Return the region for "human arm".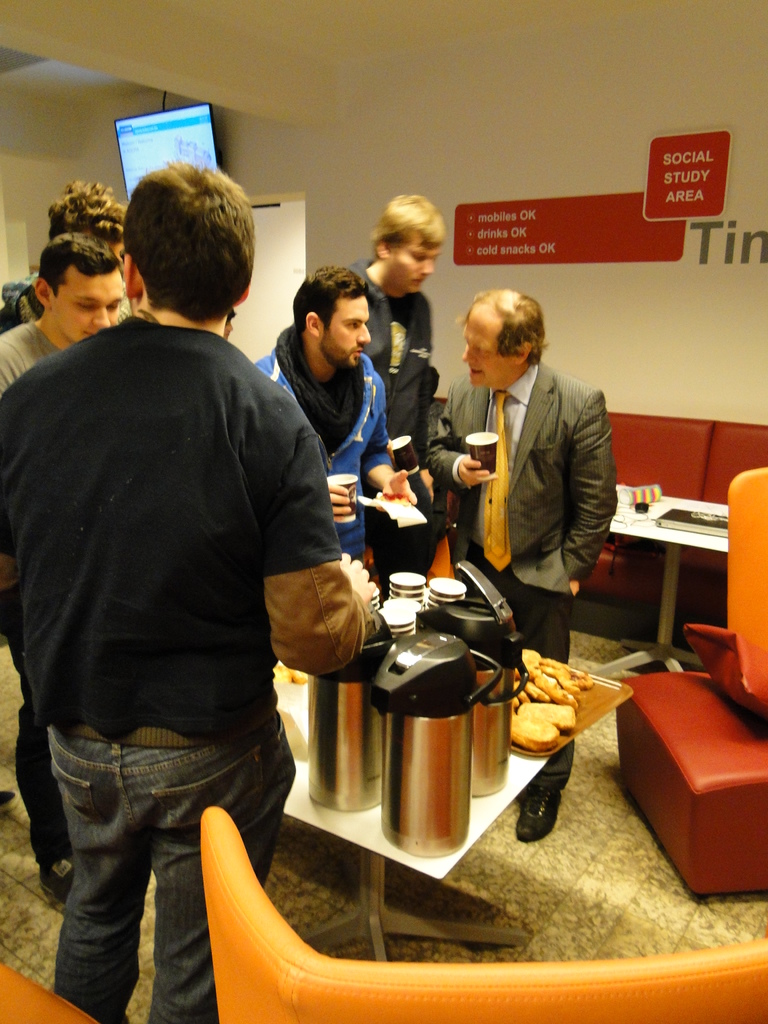
l=367, t=370, r=419, b=508.
